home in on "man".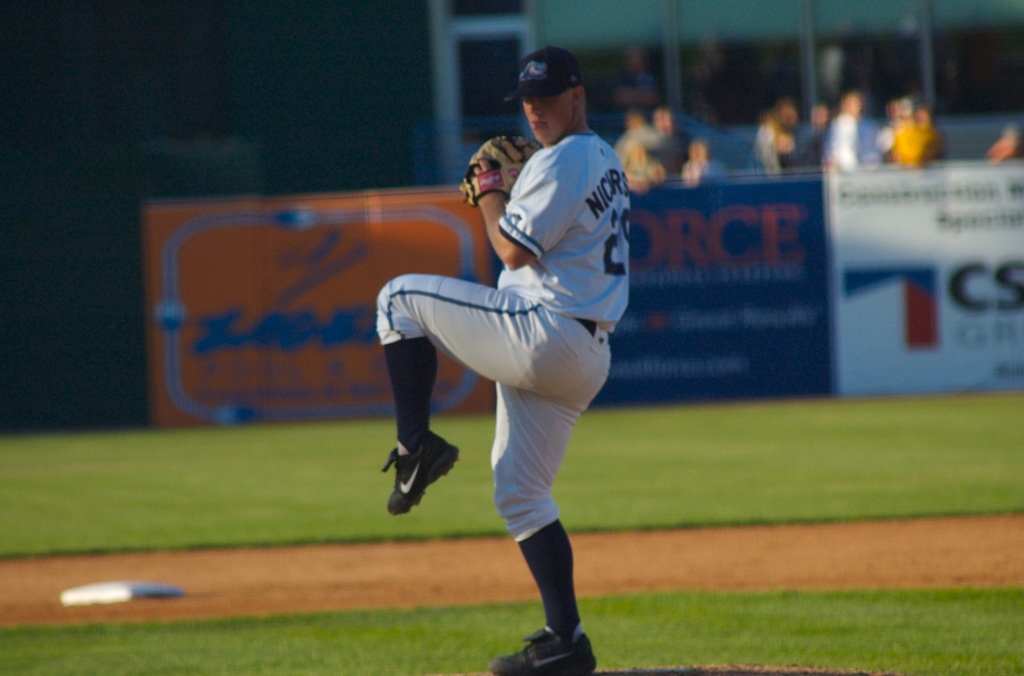
Homed in at <bbox>372, 60, 646, 659</bbox>.
